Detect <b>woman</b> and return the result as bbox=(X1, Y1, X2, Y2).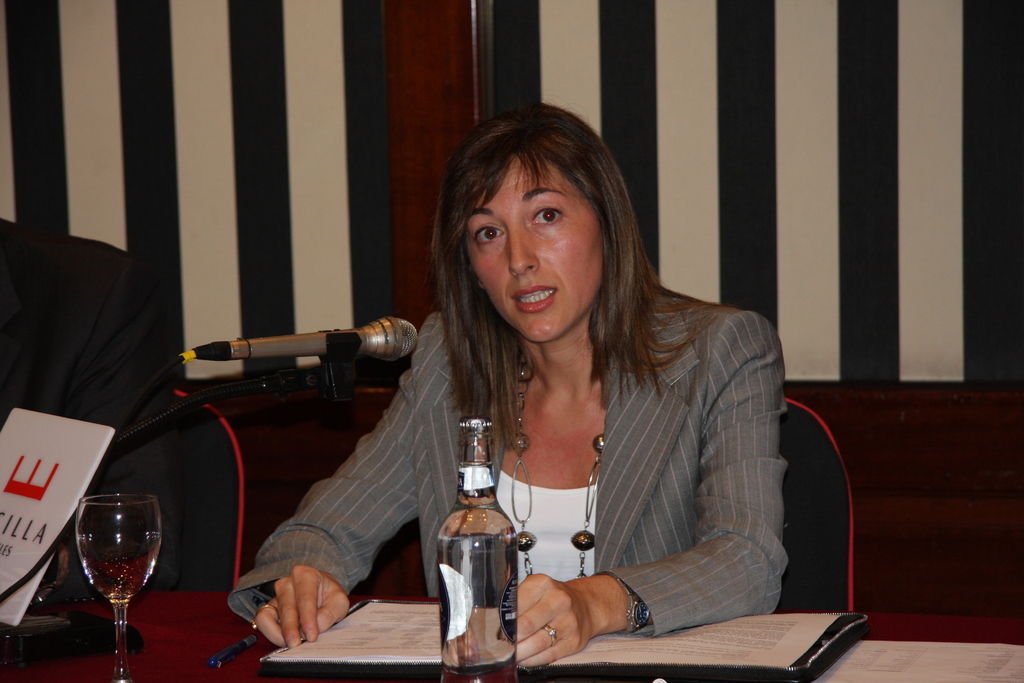
bbox=(325, 113, 808, 673).
